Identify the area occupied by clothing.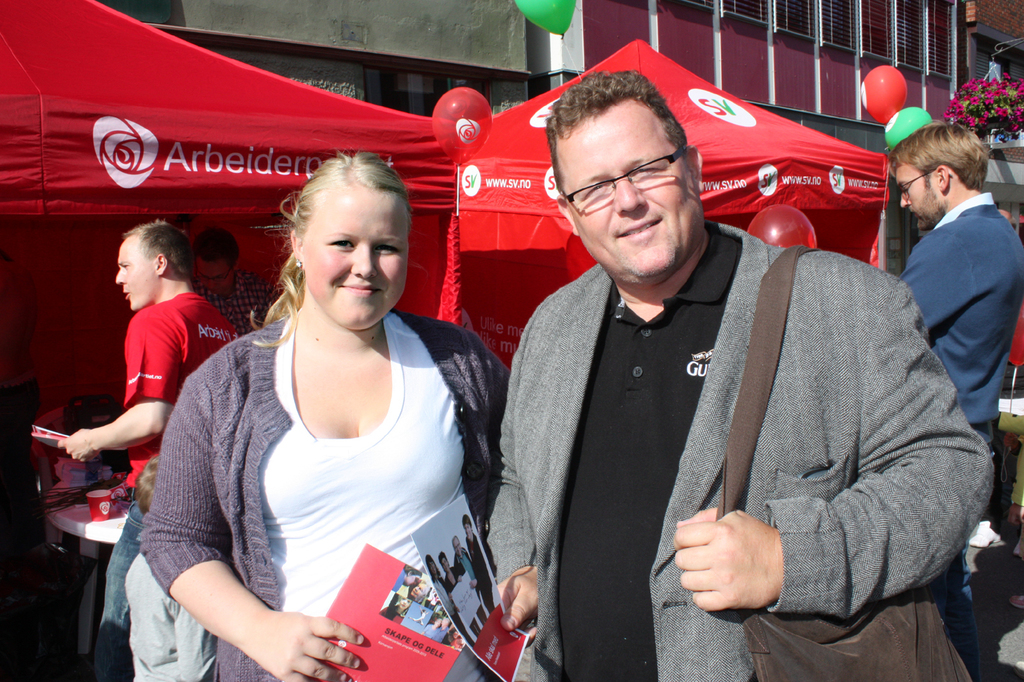
Area: x1=125 y1=551 x2=214 y2=681.
